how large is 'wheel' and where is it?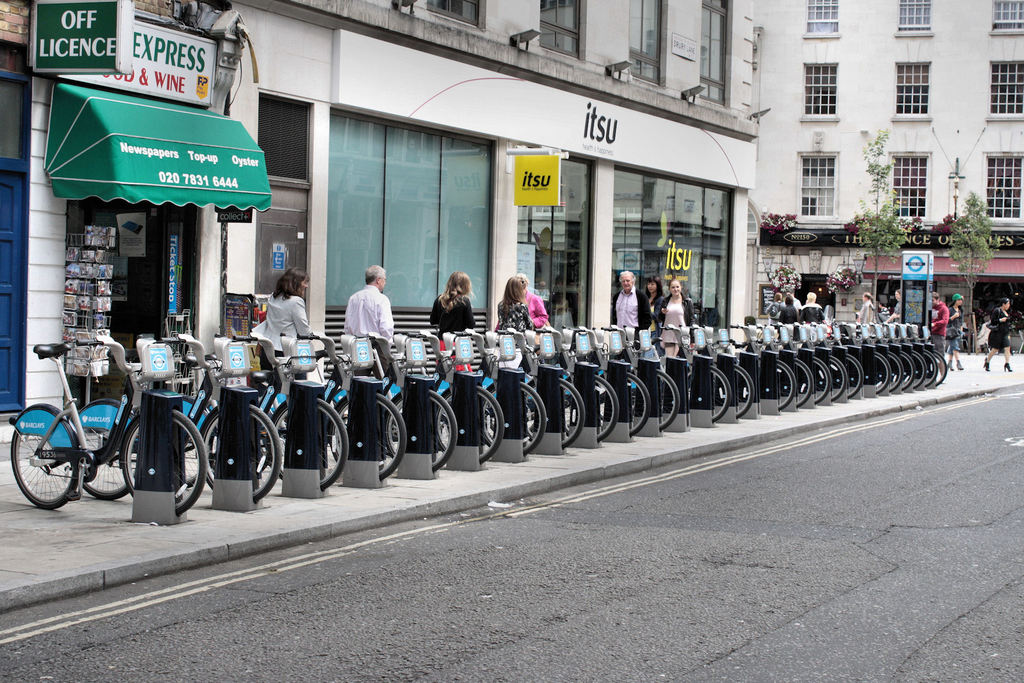
Bounding box: left=888, top=353, right=904, bottom=387.
